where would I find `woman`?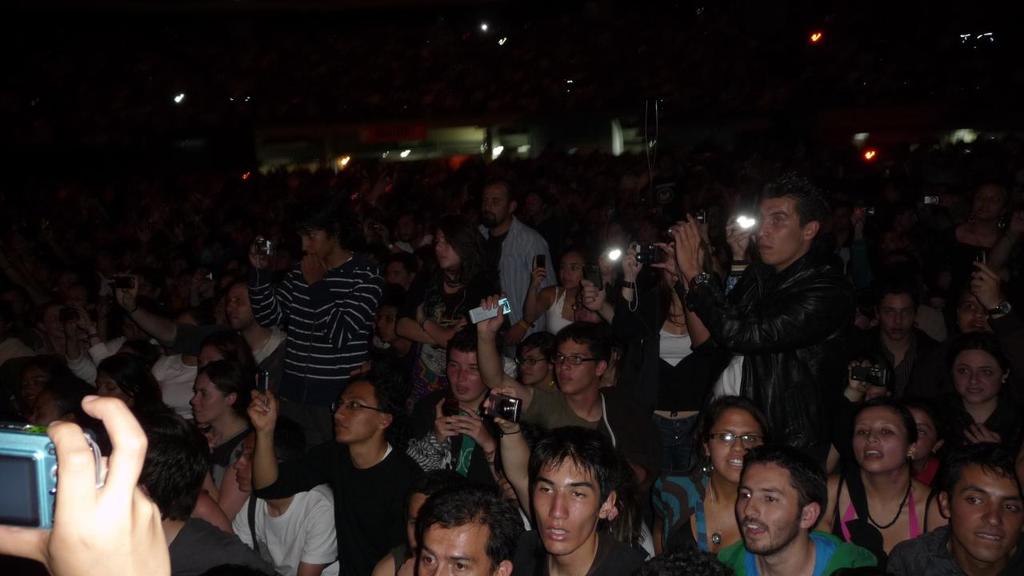
At box(931, 331, 1023, 457).
